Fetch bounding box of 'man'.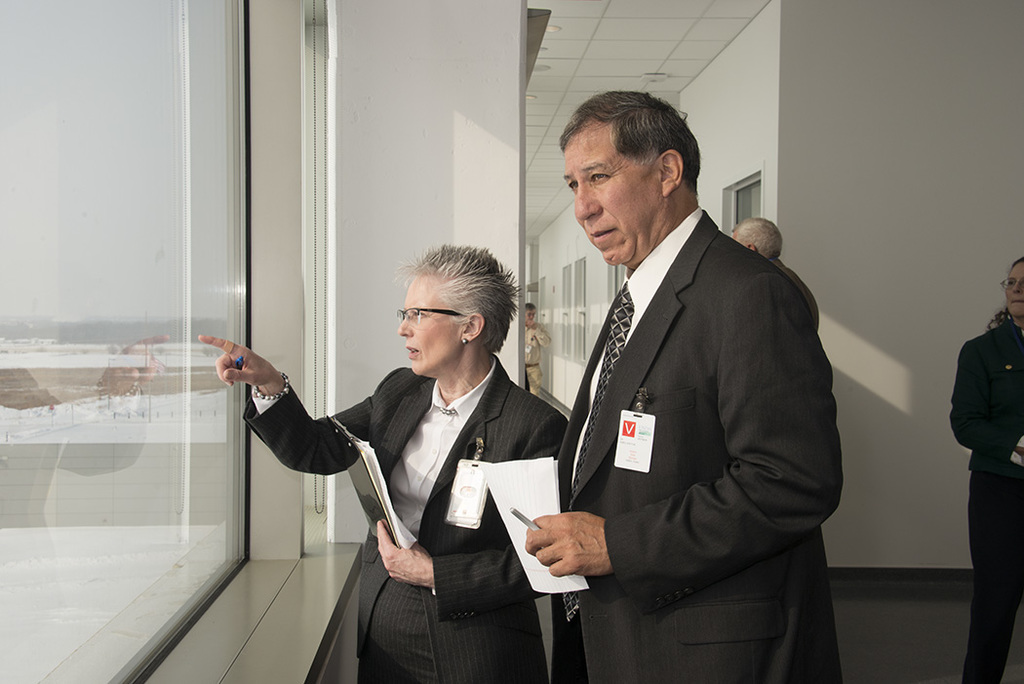
Bbox: rect(522, 304, 550, 393).
